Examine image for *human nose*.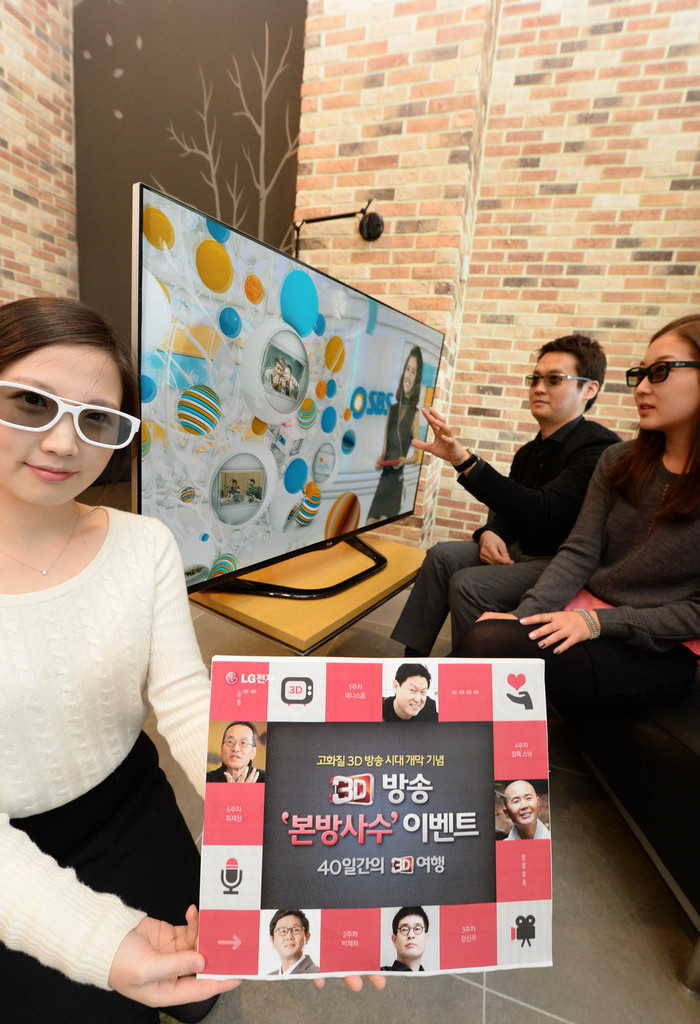
Examination result: BBox(230, 740, 241, 753).
